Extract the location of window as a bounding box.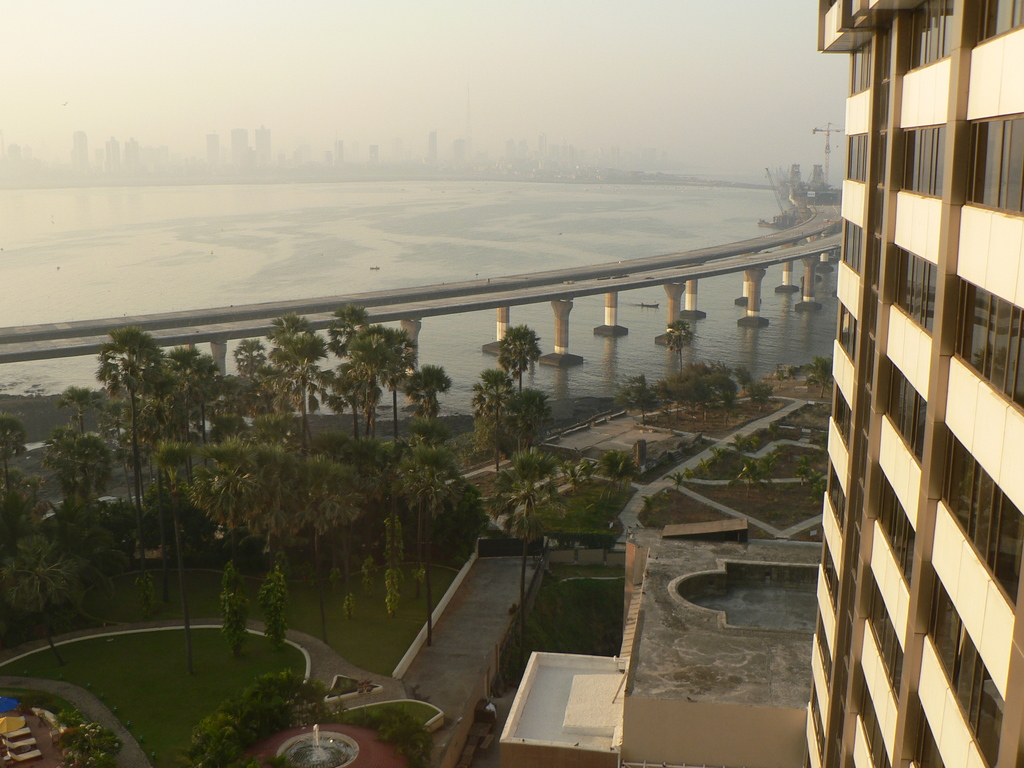
Rect(810, 685, 824, 763).
